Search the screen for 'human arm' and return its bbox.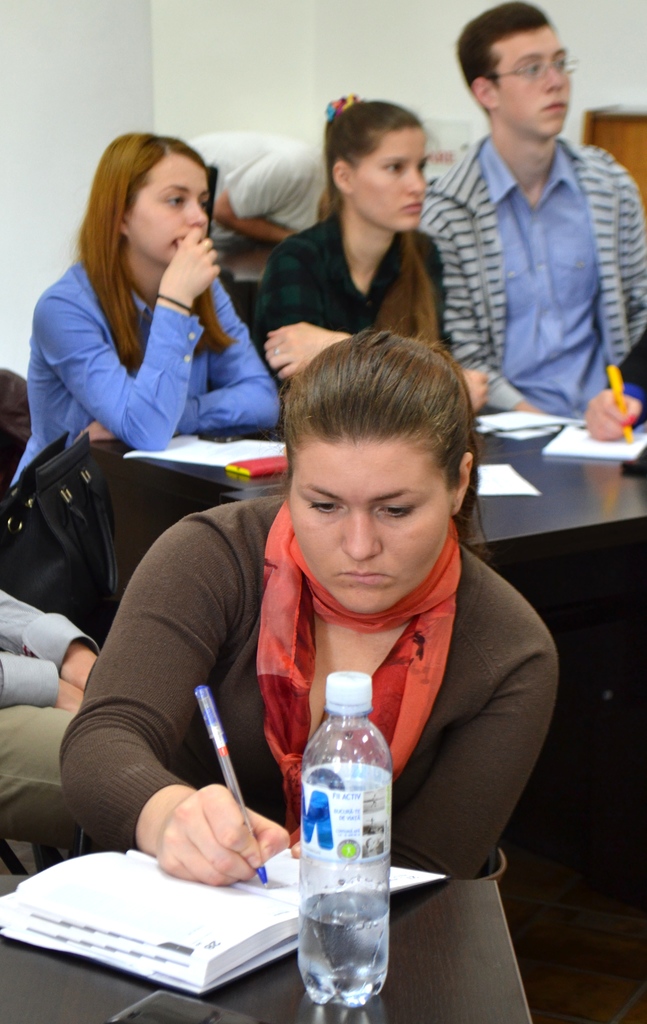
Found: locate(39, 230, 230, 468).
